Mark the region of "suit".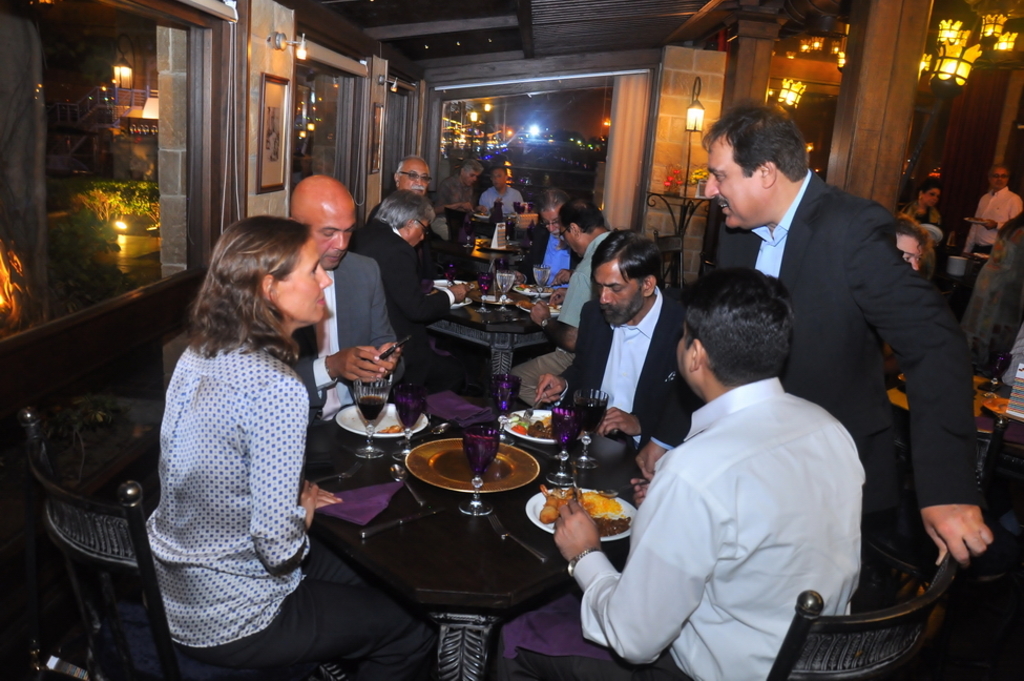
Region: Rect(284, 247, 407, 436).
